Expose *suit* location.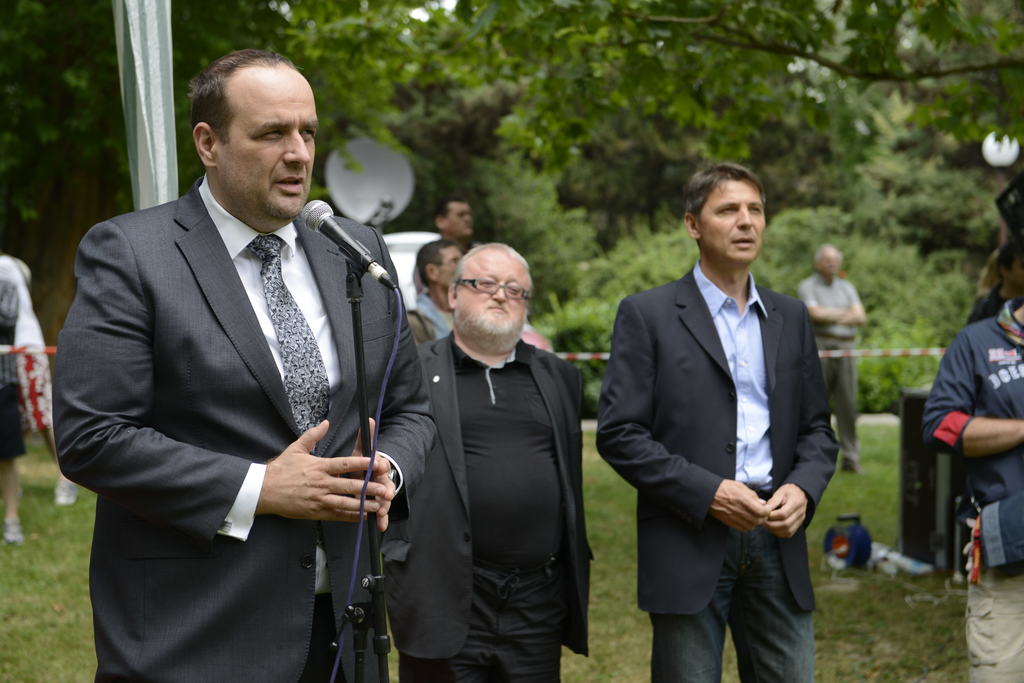
Exposed at <region>52, 87, 420, 679</region>.
